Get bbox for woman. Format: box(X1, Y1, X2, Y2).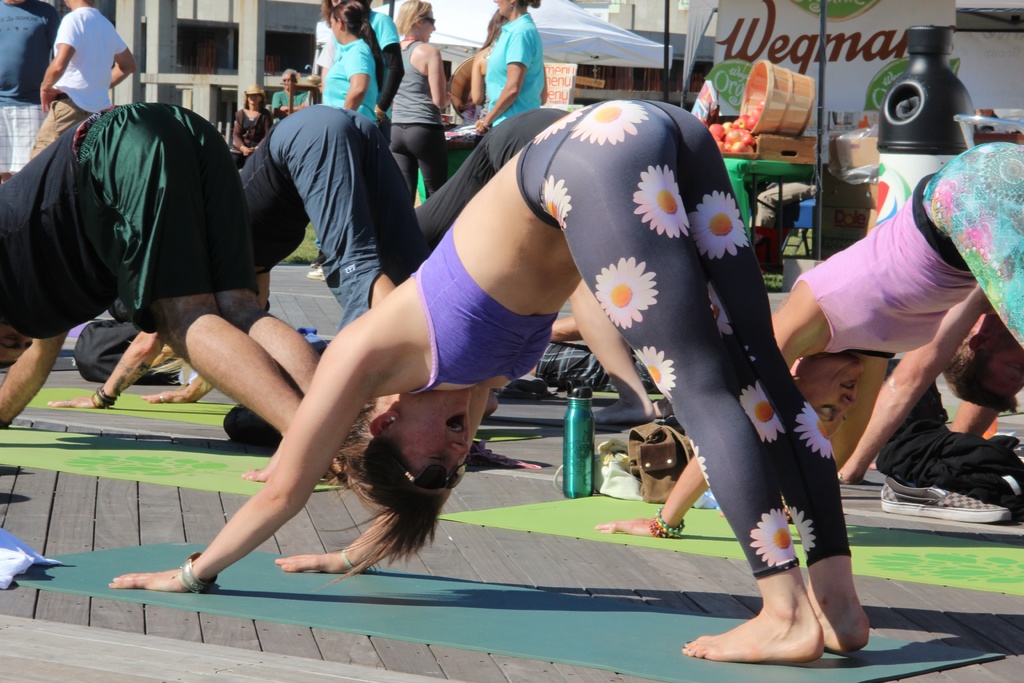
box(381, 4, 452, 258).
